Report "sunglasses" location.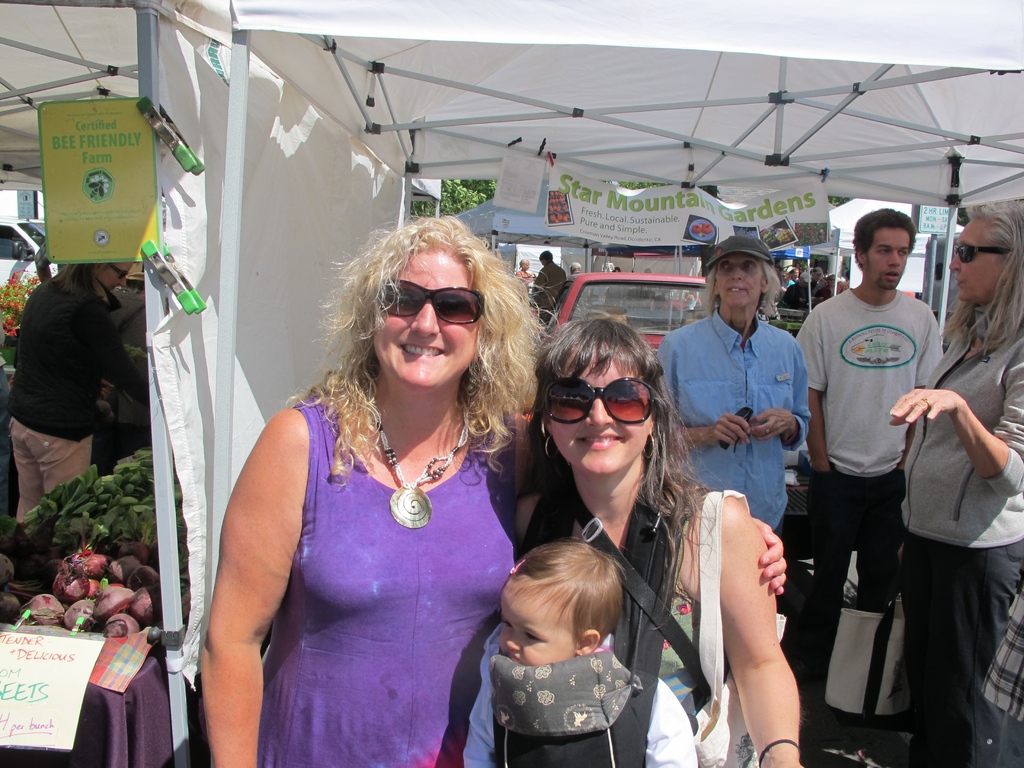
Report: {"left": 370, "top": 276, "right": 488, "bottom": 329}.
